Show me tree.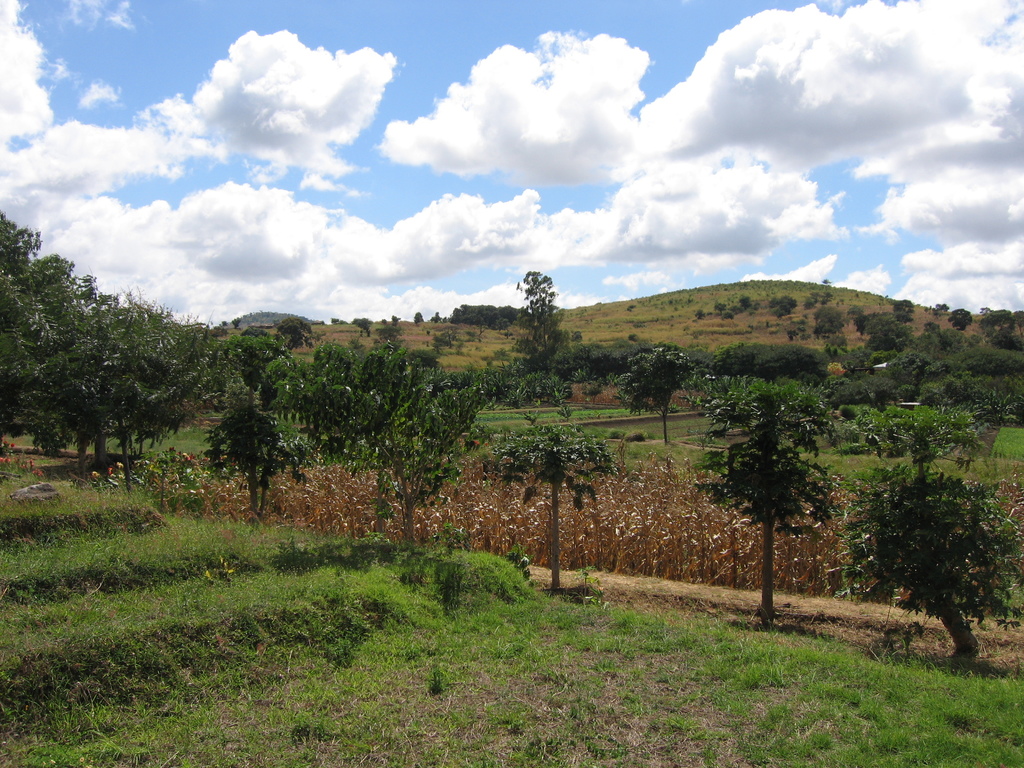
tree is here: locate(836, 468, 1023, 655).
